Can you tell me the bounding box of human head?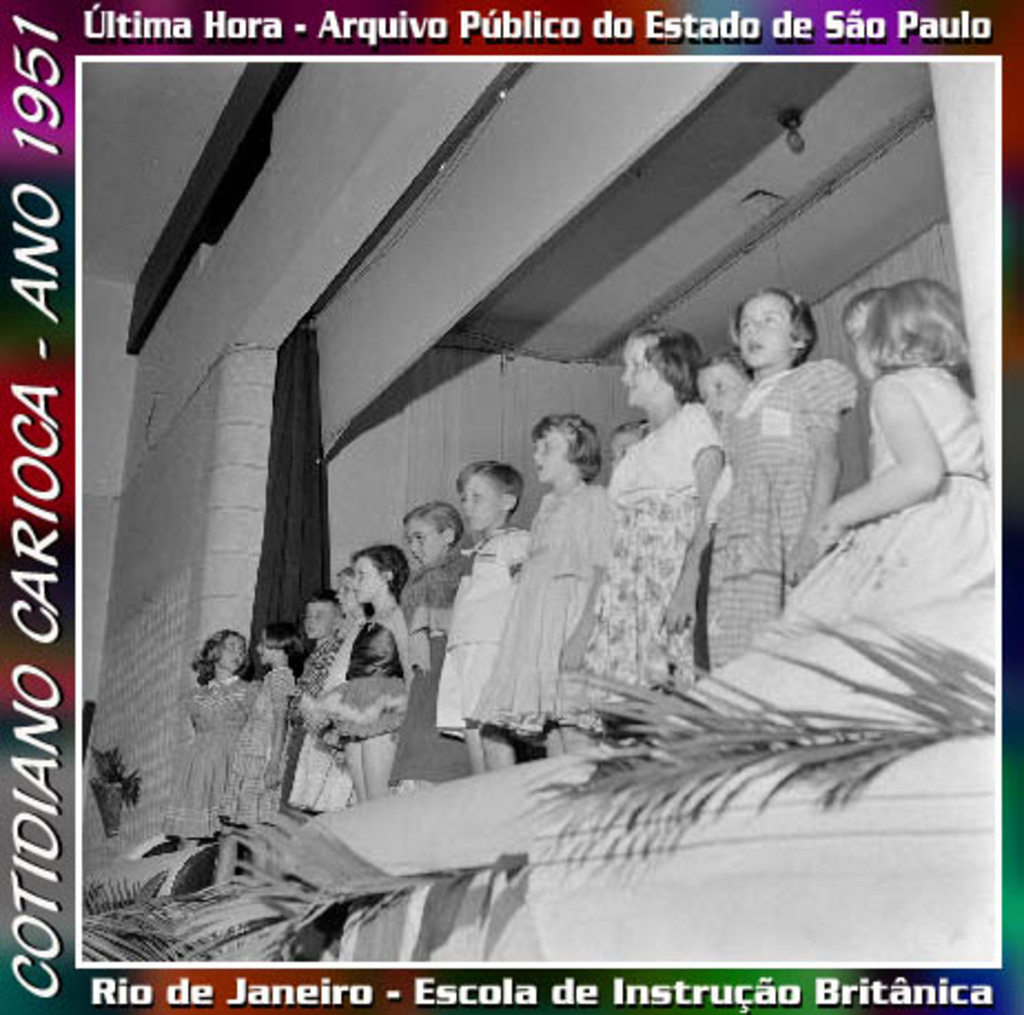
region(858, 279, 971, 372).
